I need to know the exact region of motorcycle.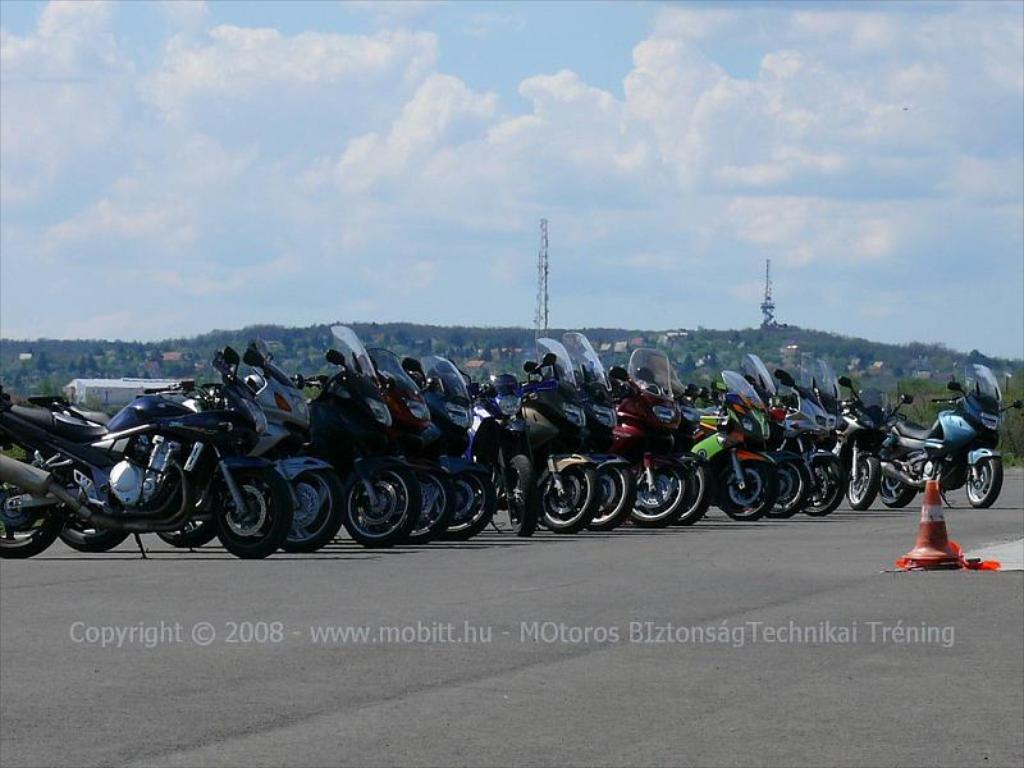
Region: box(785, 351, 849, 520).
